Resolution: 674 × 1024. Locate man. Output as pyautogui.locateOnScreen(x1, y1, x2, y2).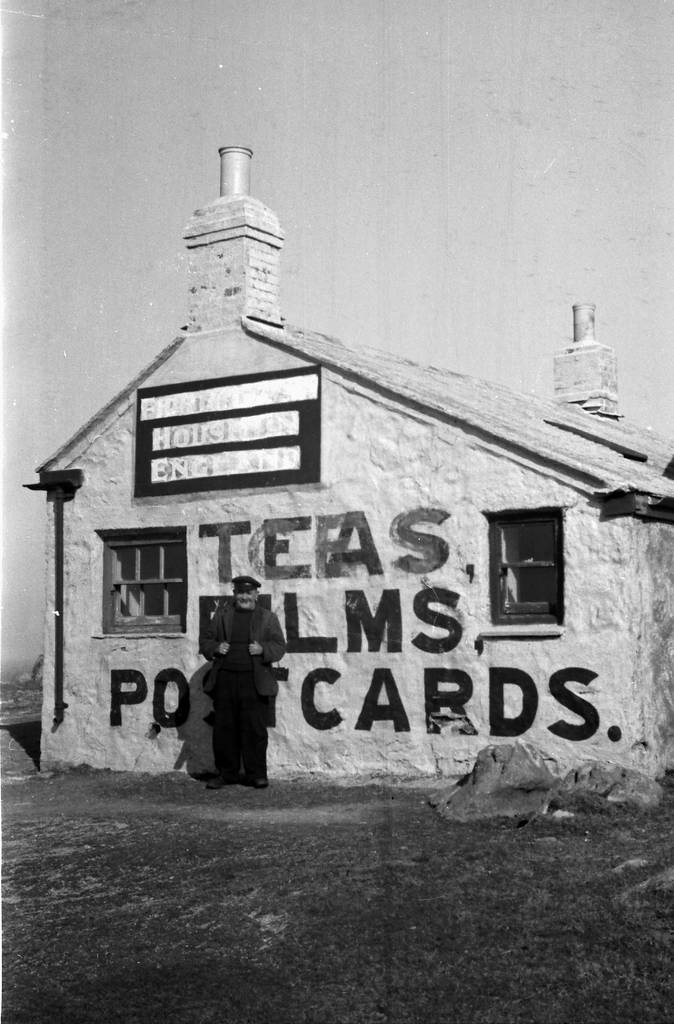
pyautogui.locateOnScreen(188, 565, 285, 790).
